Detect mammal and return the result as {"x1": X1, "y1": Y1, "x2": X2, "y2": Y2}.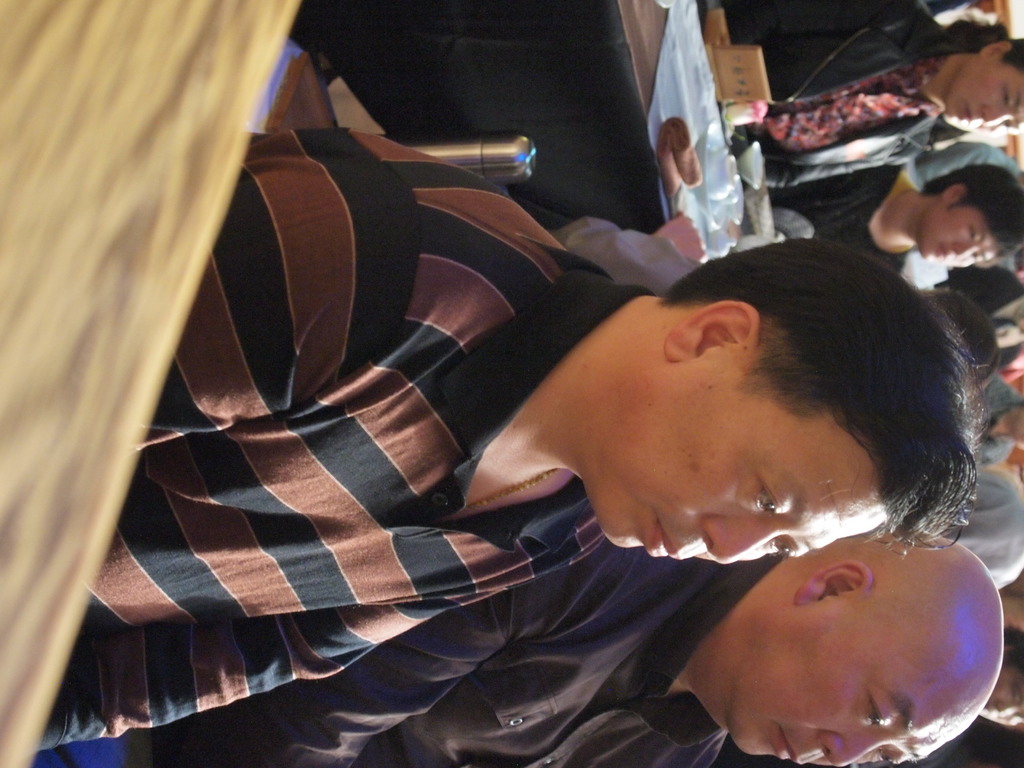
{"x1": 29, "y1": 122, "x2": 993, "y2": 751}.
